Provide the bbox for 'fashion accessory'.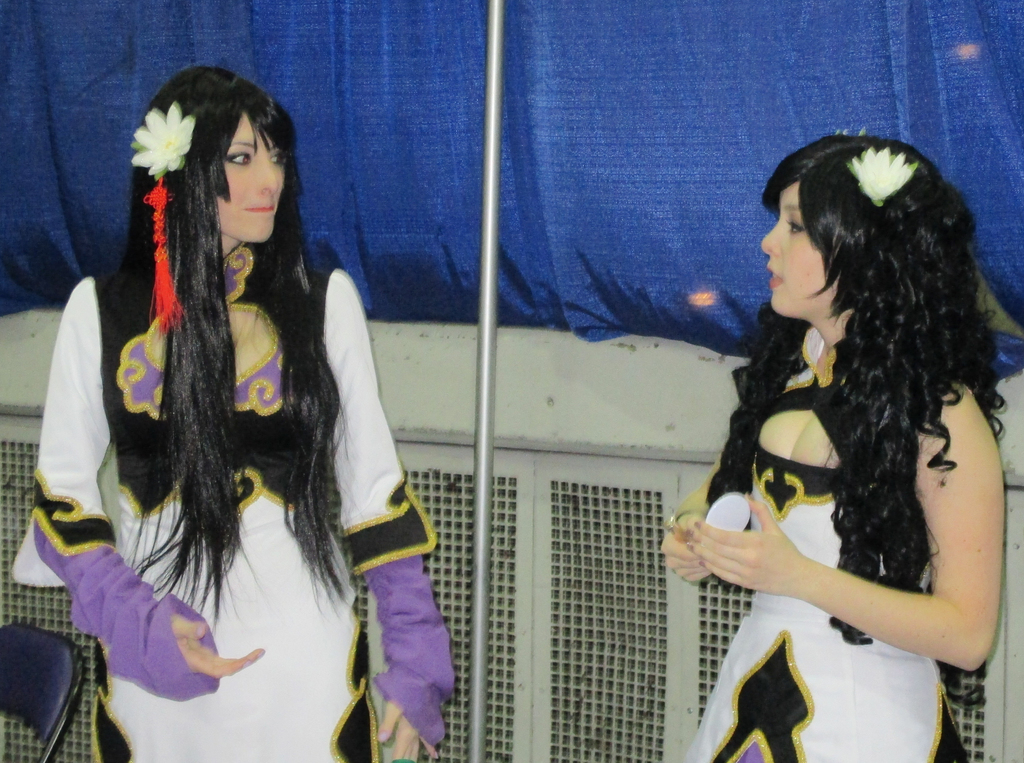
<box>666,511,703,539</box>.
